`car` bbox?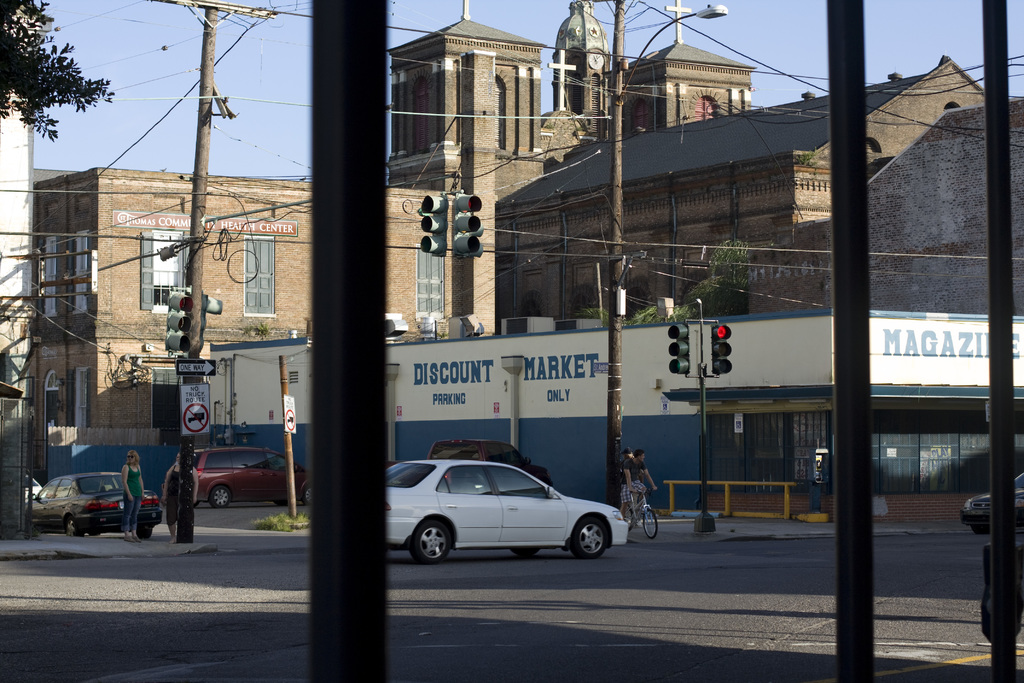
box=[378, 450, 632, 567]
